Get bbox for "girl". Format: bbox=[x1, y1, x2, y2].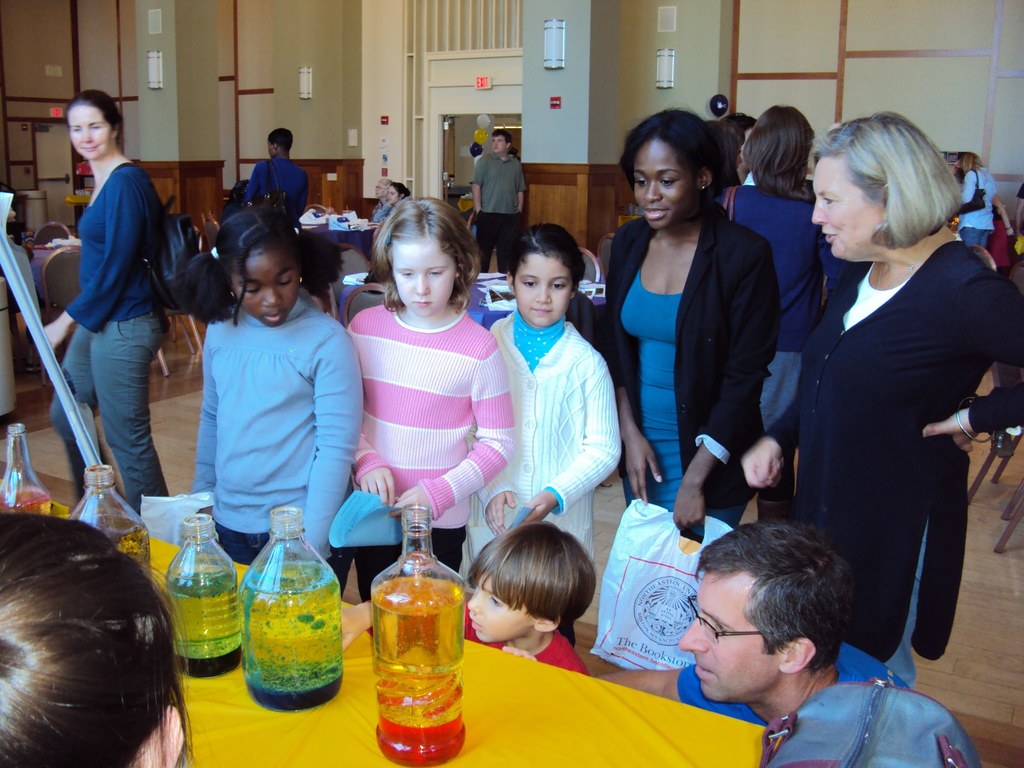
bbox=[0, 508, 195, 767].
